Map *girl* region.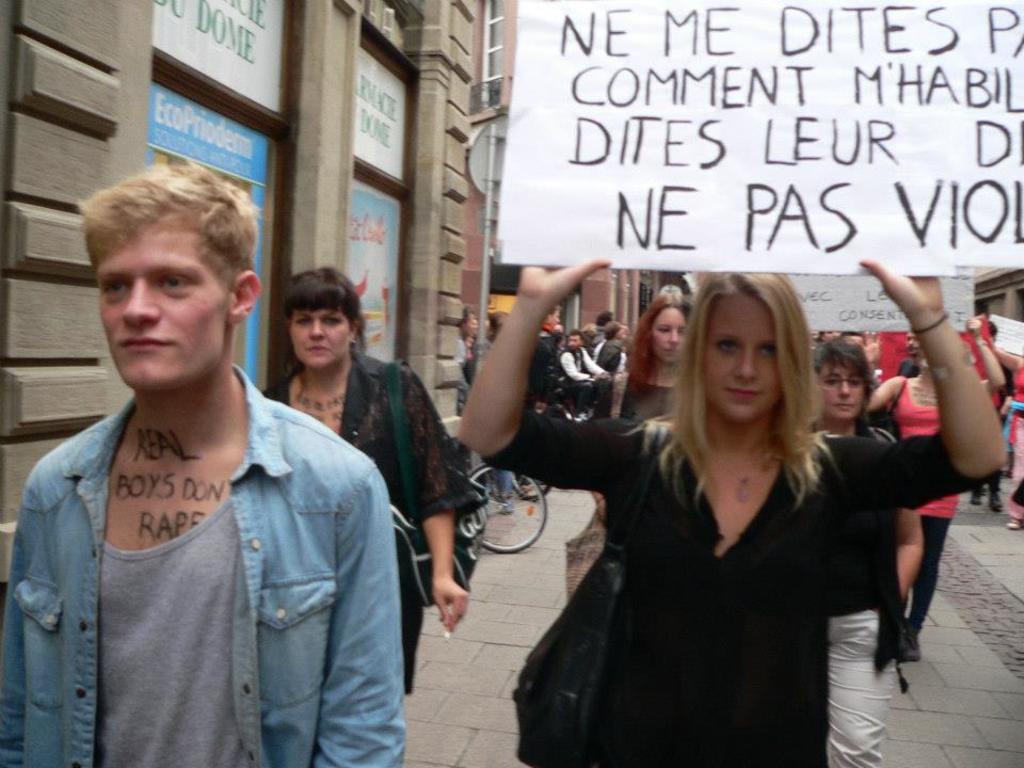
Mapped to rect(450, 261, 1015, 767).
